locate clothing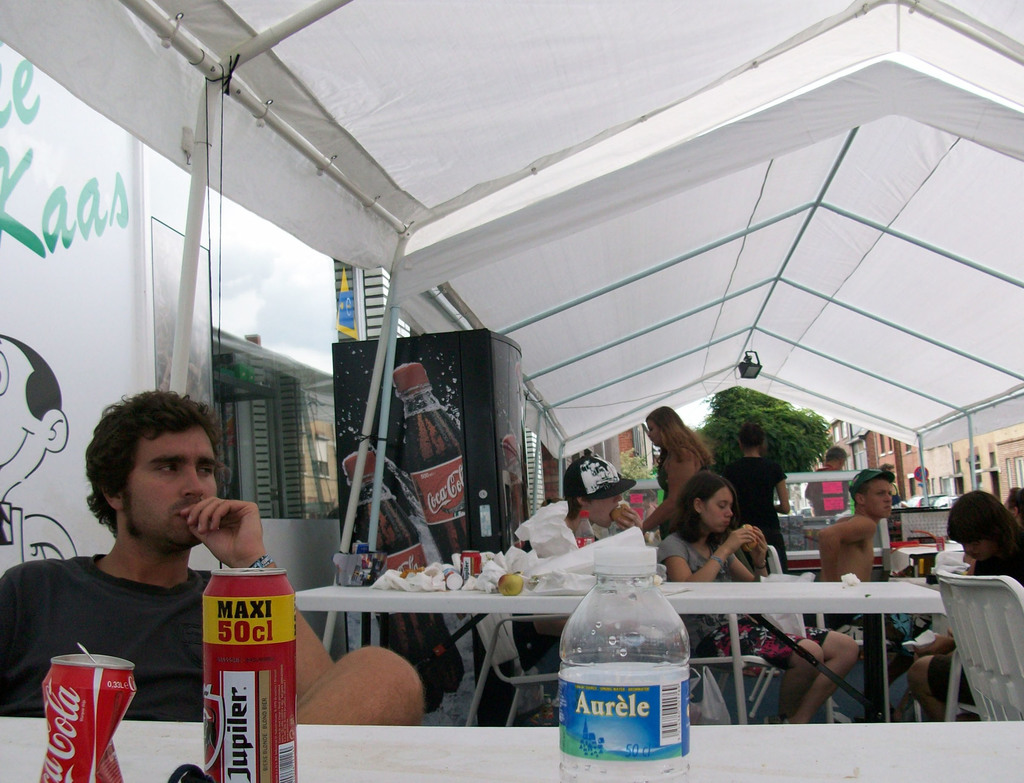
BBox(807, 467, 844, 538)
